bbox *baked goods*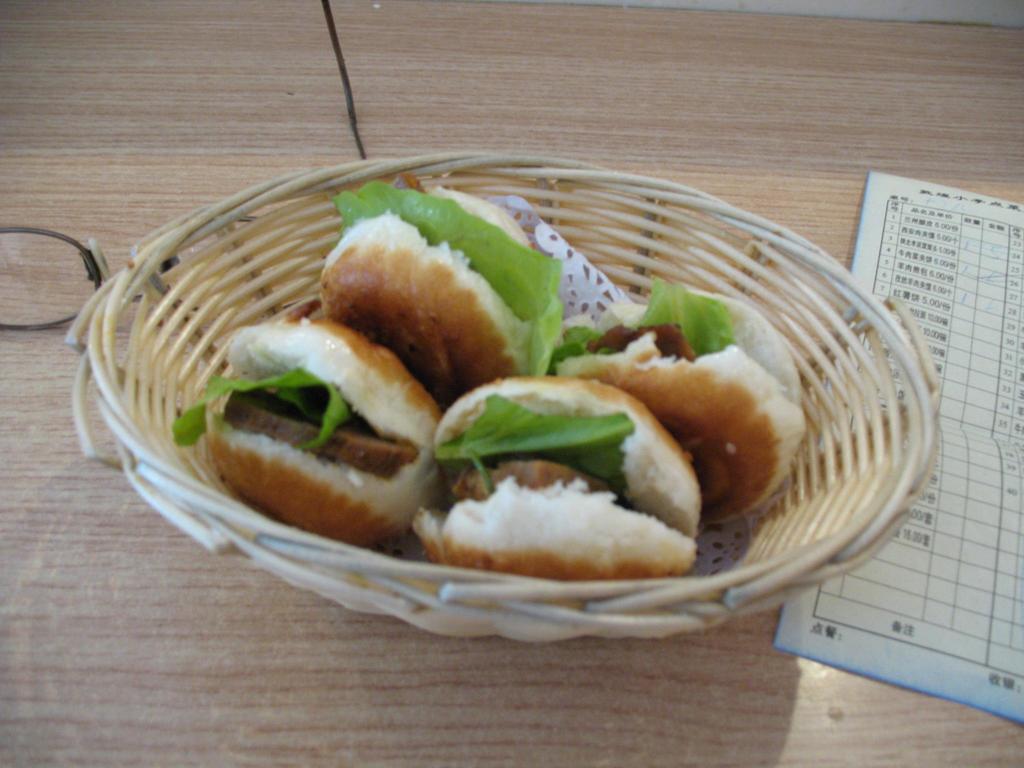
555, 290, 805, 522
